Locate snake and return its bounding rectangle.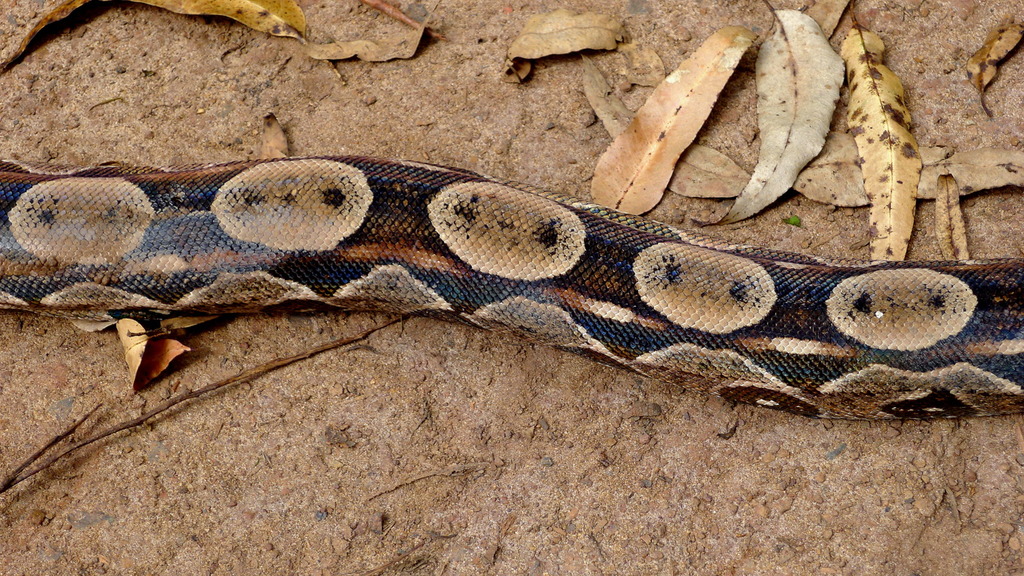
{"left": 0, "top": 154, "right": 1023, "bottom": 422}.
